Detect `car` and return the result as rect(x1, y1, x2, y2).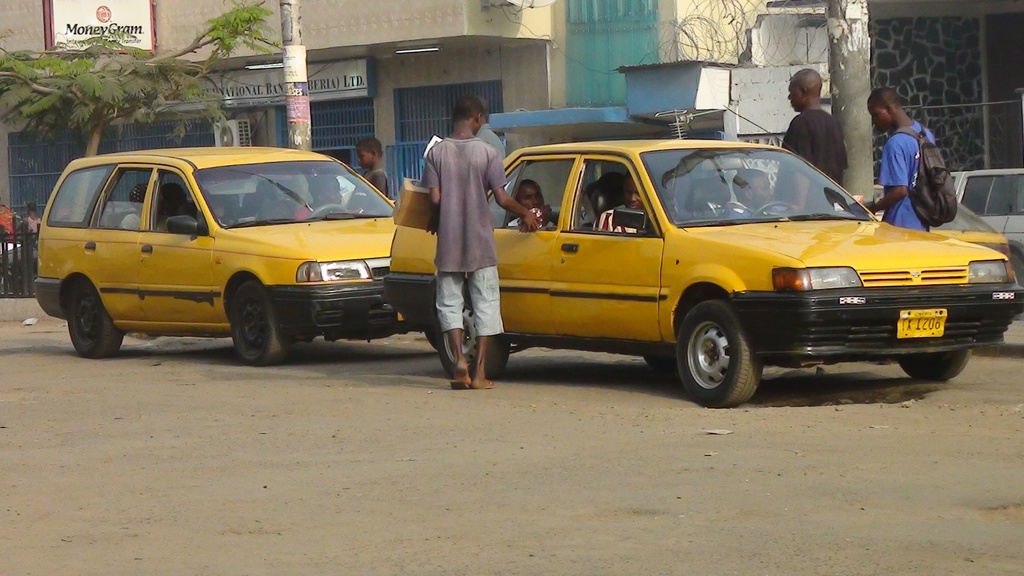
rect(374, 137, 1023, 415).
